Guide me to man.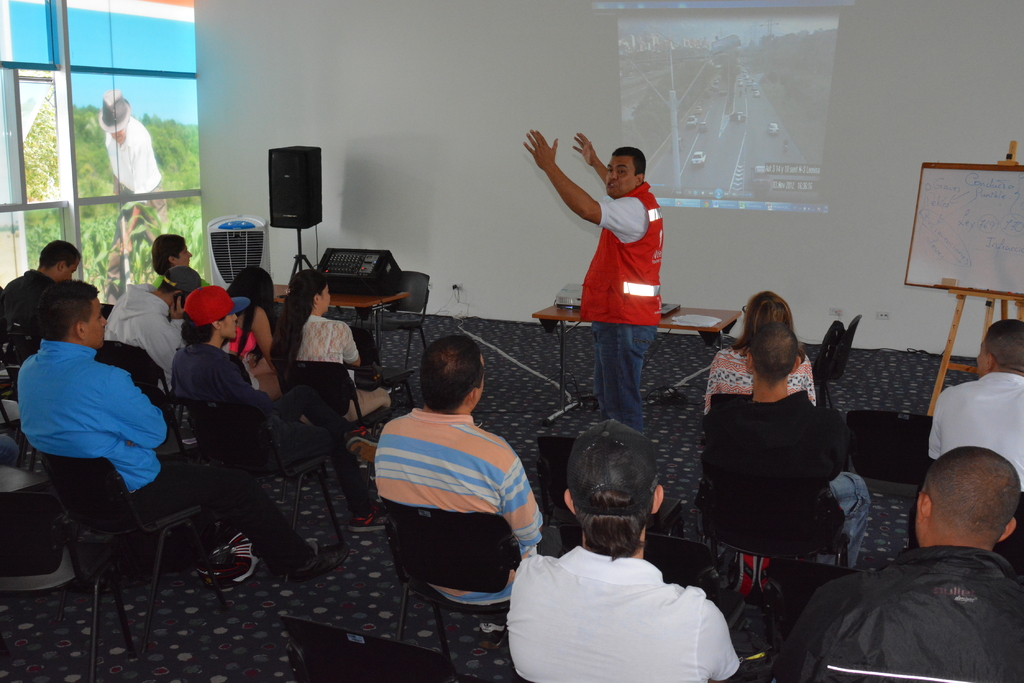
Guidance: 15 278 325 588.
